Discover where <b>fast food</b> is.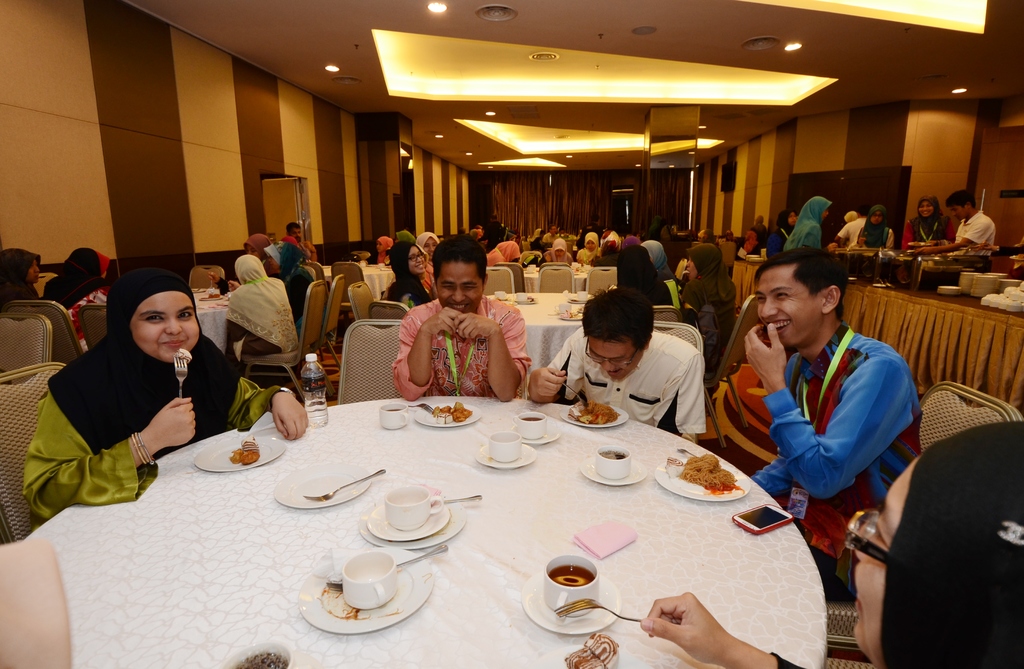
Discovered at 433,403,470,421.
